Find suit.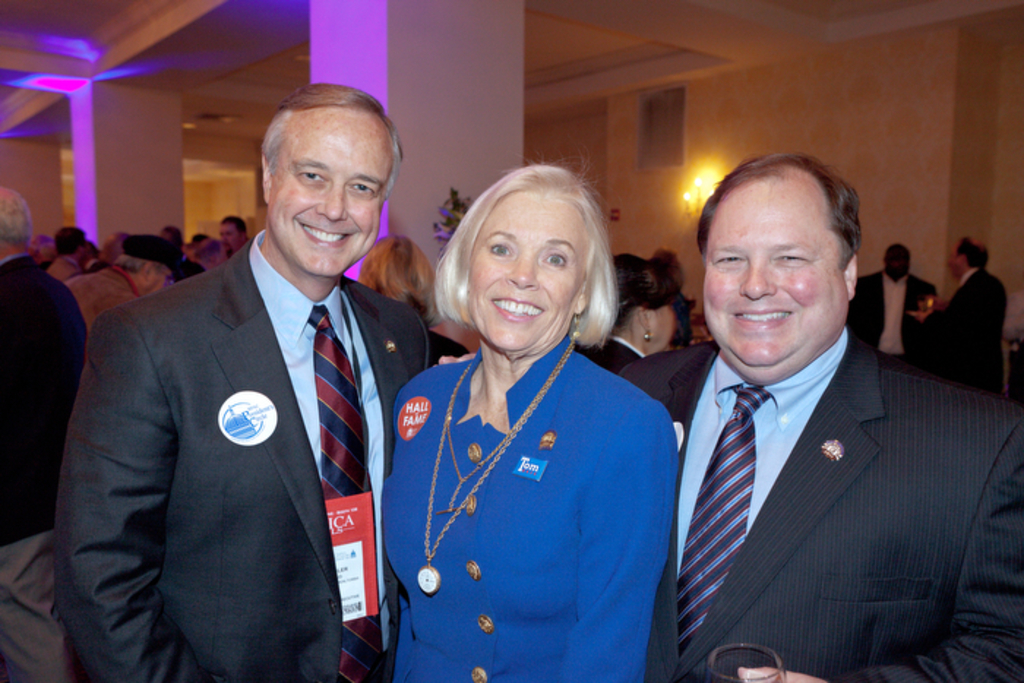
rect(639, 250, 1009, 665).
